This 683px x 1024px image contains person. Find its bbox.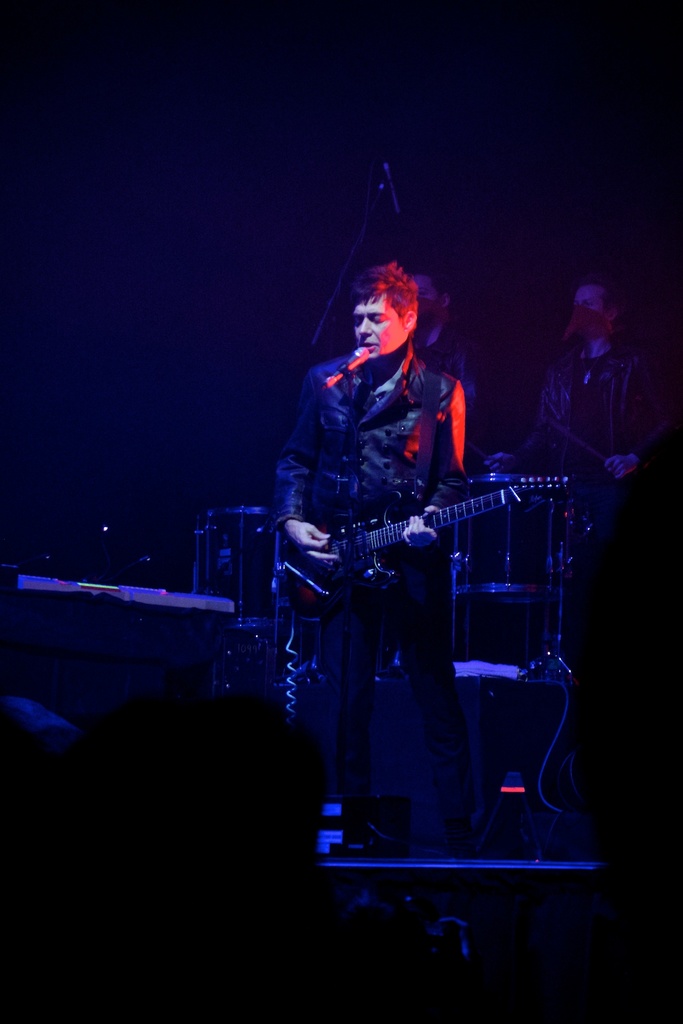
detection(407, 259, 491, 443).
